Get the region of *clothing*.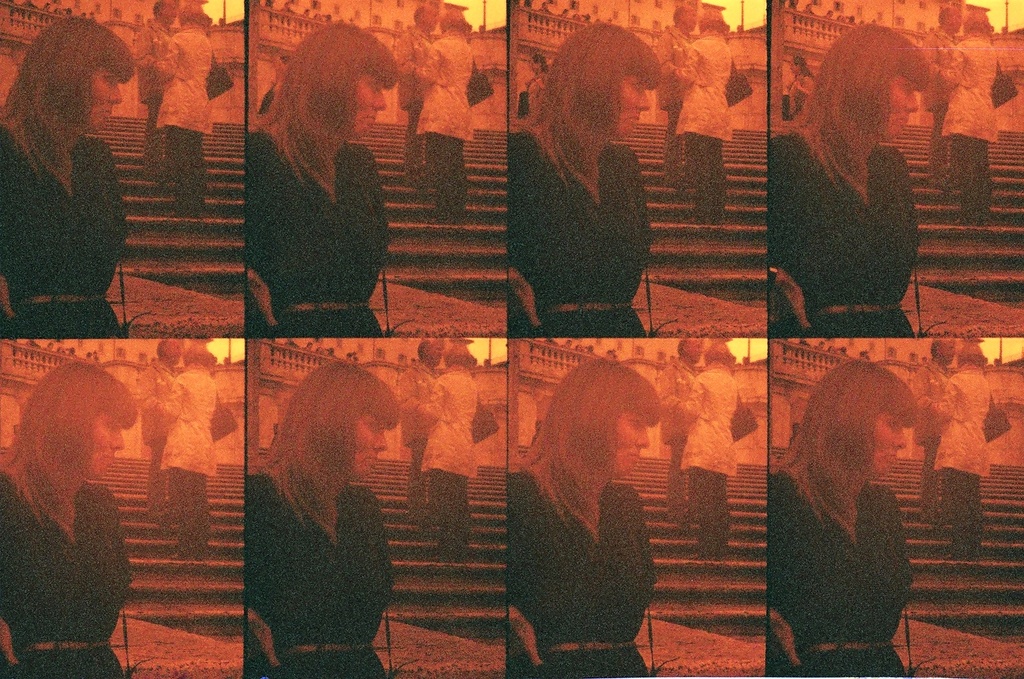
left=417, top=364, right=479, bottom=528.
